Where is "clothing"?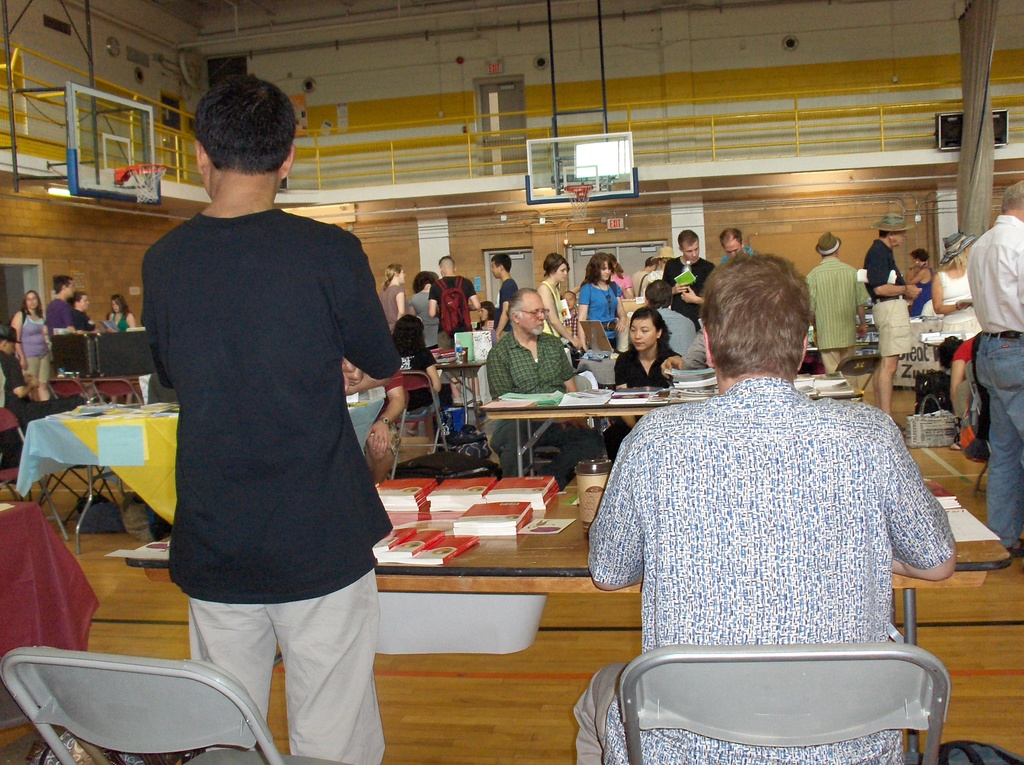
134:213:407:764.
